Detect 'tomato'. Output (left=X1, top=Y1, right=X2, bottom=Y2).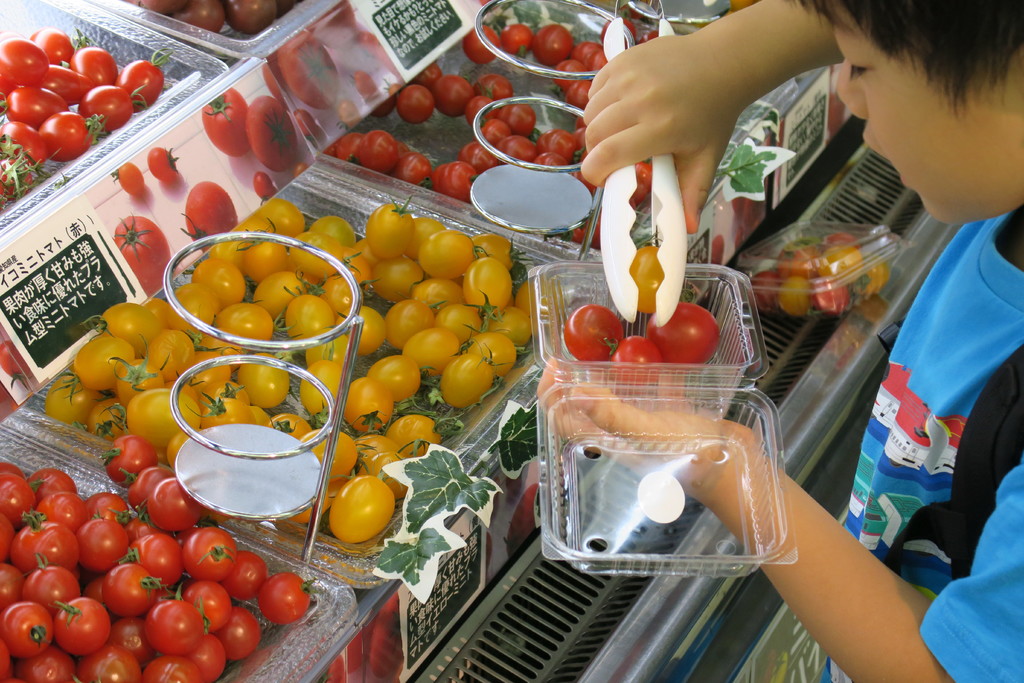
(left=280, top=27, right=344, bottom=107).
